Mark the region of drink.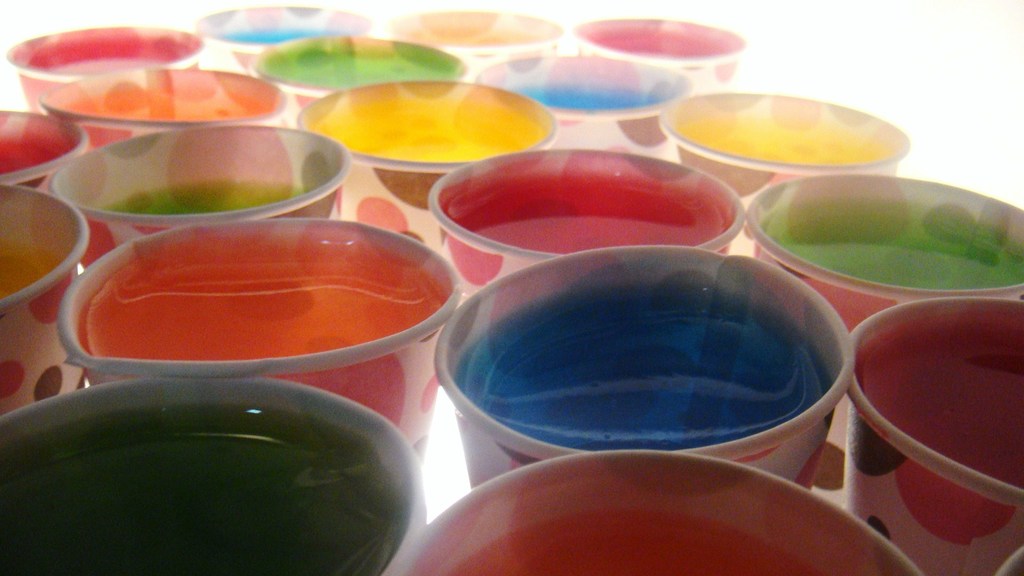
Region: {"left": 529, "top": 78, "right": 658, "bottom": 104}.
